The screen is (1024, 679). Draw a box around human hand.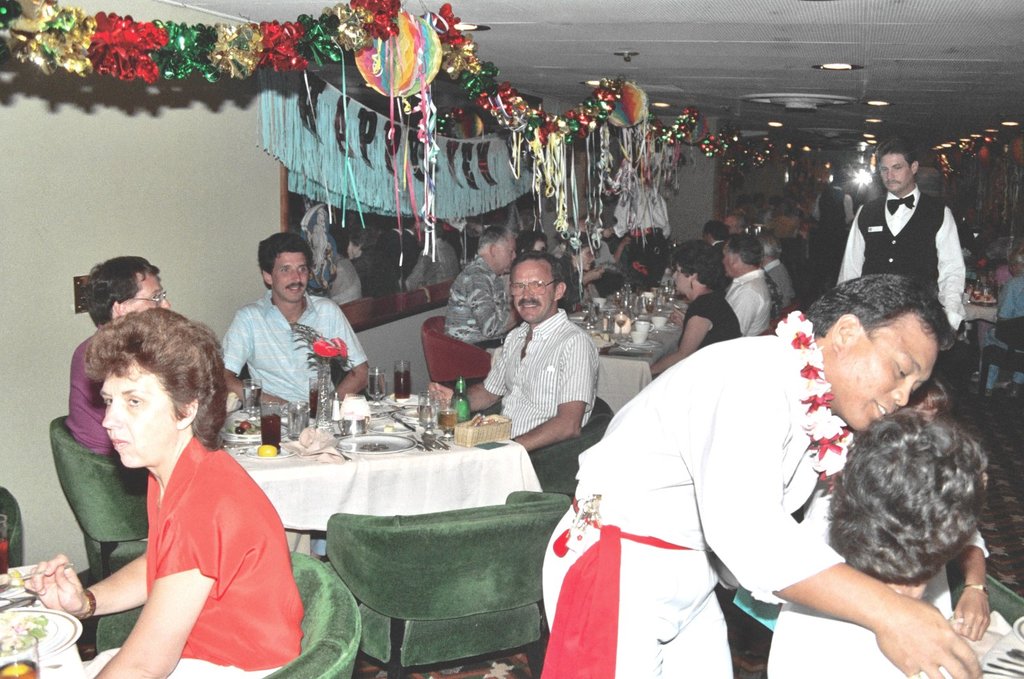
x1=602 y1=225 x2=616 y2=241.
